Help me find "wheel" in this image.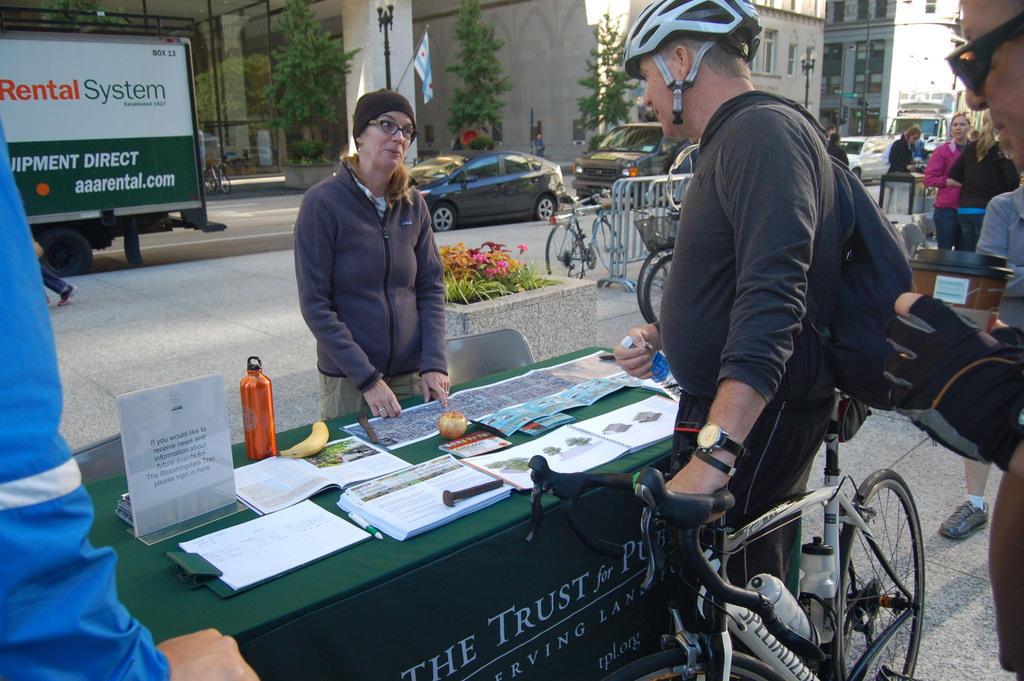
Found it: [427,202,456,234].
